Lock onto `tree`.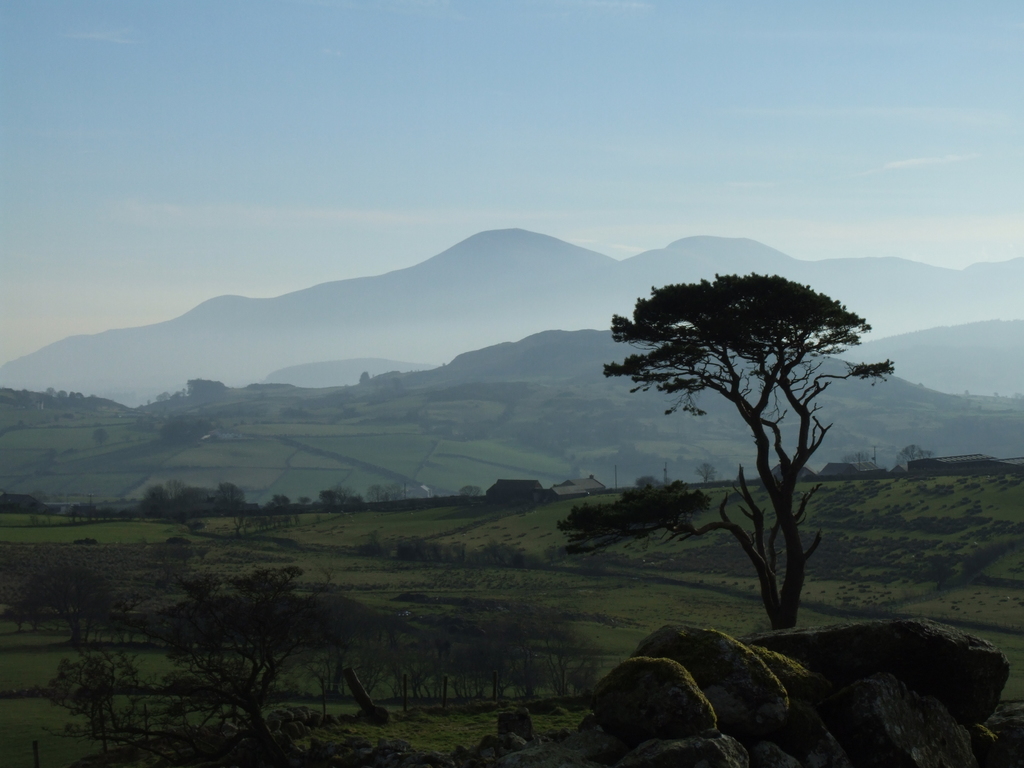
Locked: crop(840, 451, 872, 465).
